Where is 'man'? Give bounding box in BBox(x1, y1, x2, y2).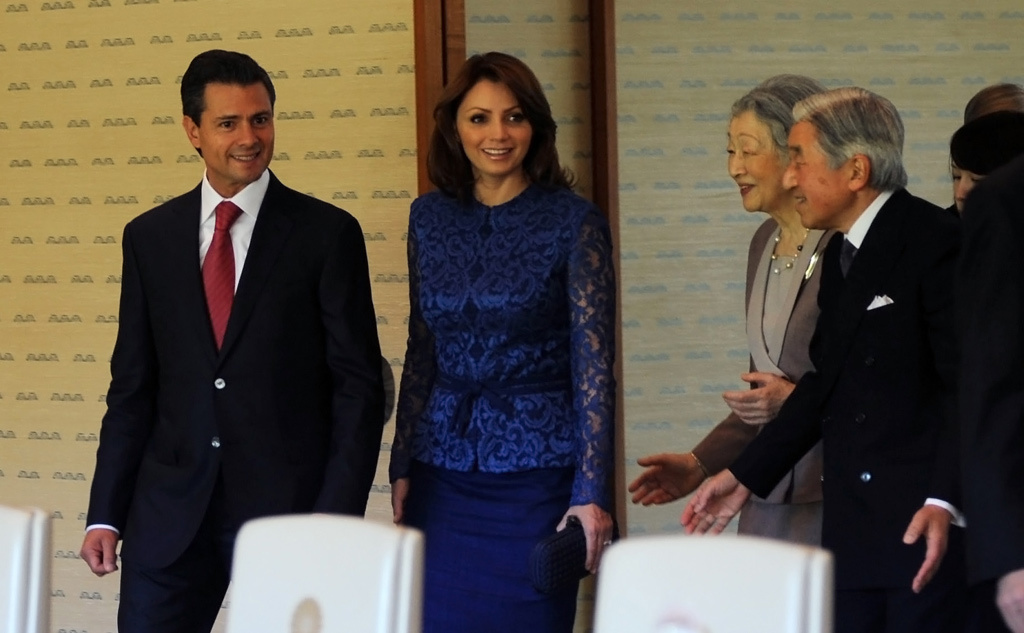
BBox(674, 69, 990, 606).
